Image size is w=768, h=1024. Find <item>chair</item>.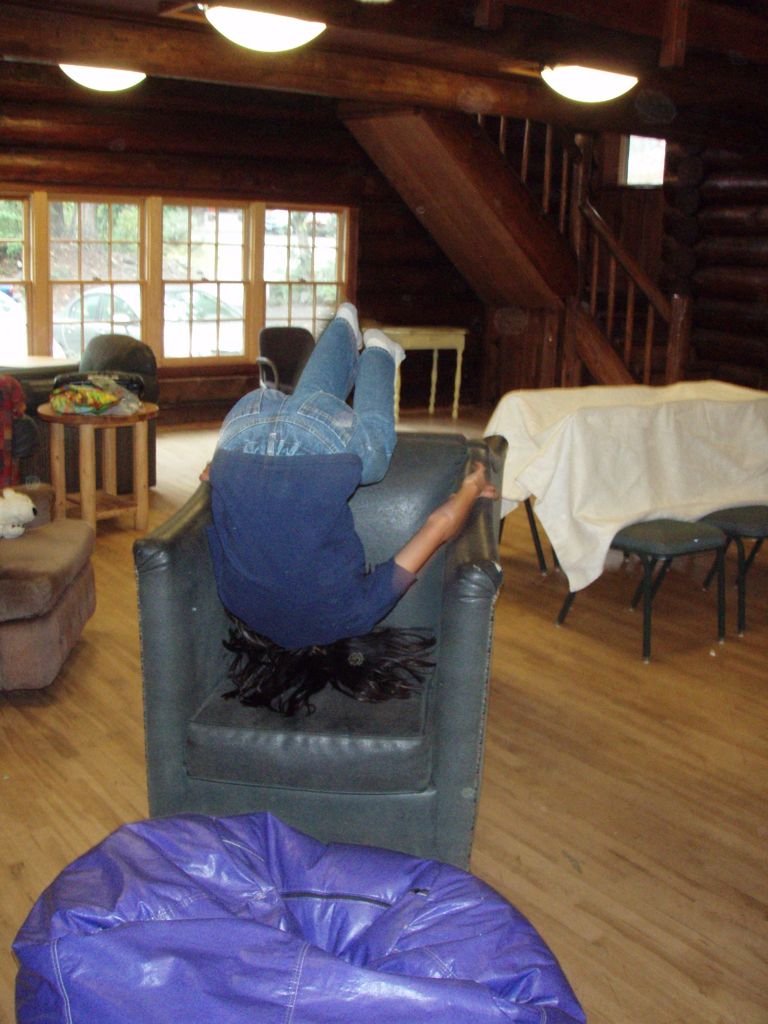
[254, 324, 317, 397].
